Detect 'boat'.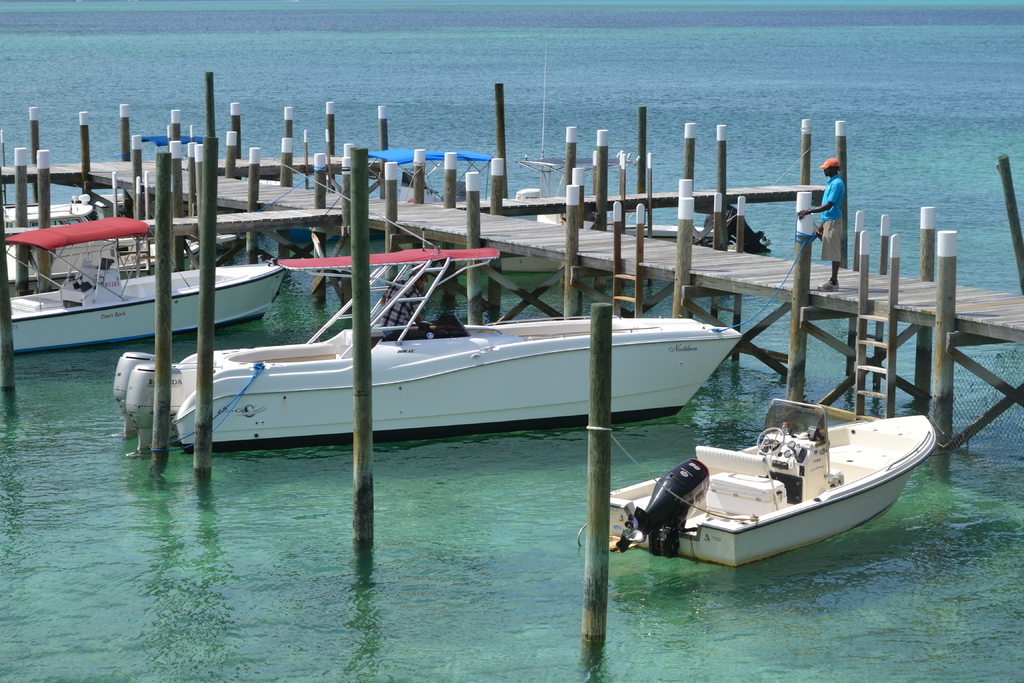
Detected at <bbox>0, 213, 291, 359</bbox>.
